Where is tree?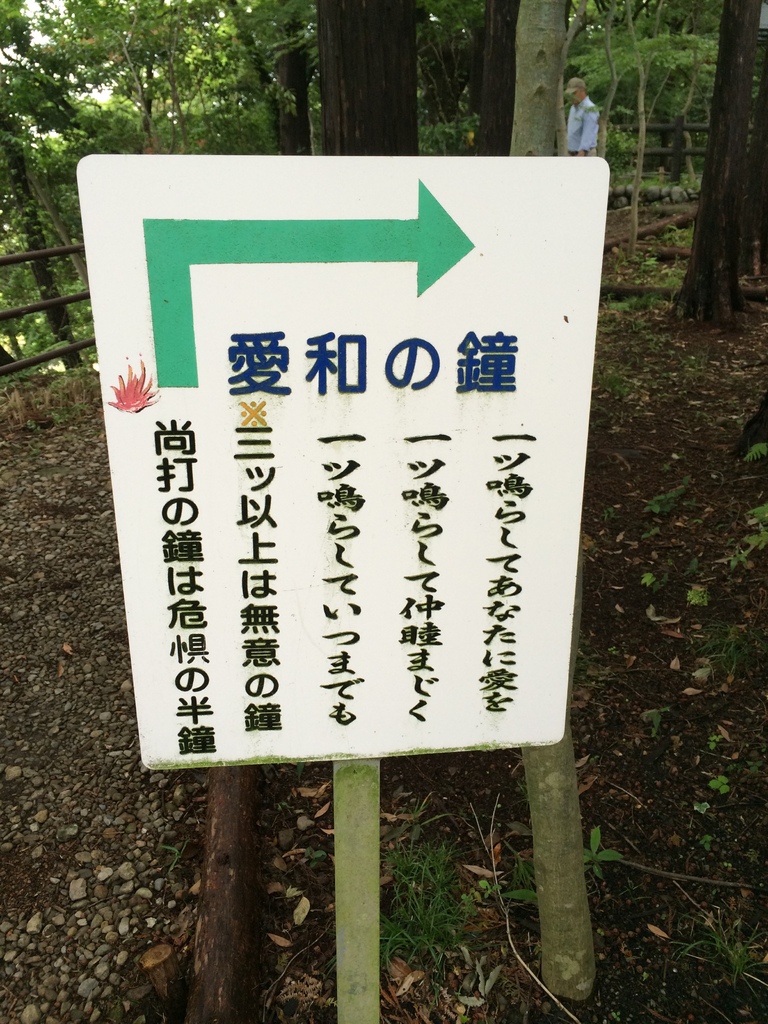
(x1=671, y1=0, x2=767, y2=326).
